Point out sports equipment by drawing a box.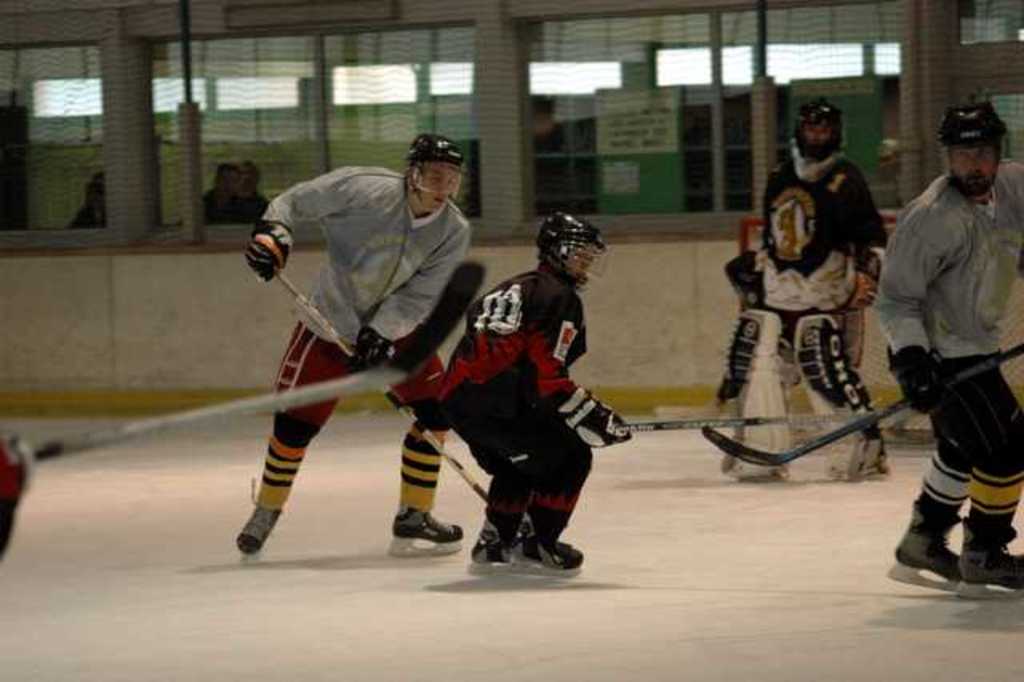
bbox=(254, 232, 534, 543).
